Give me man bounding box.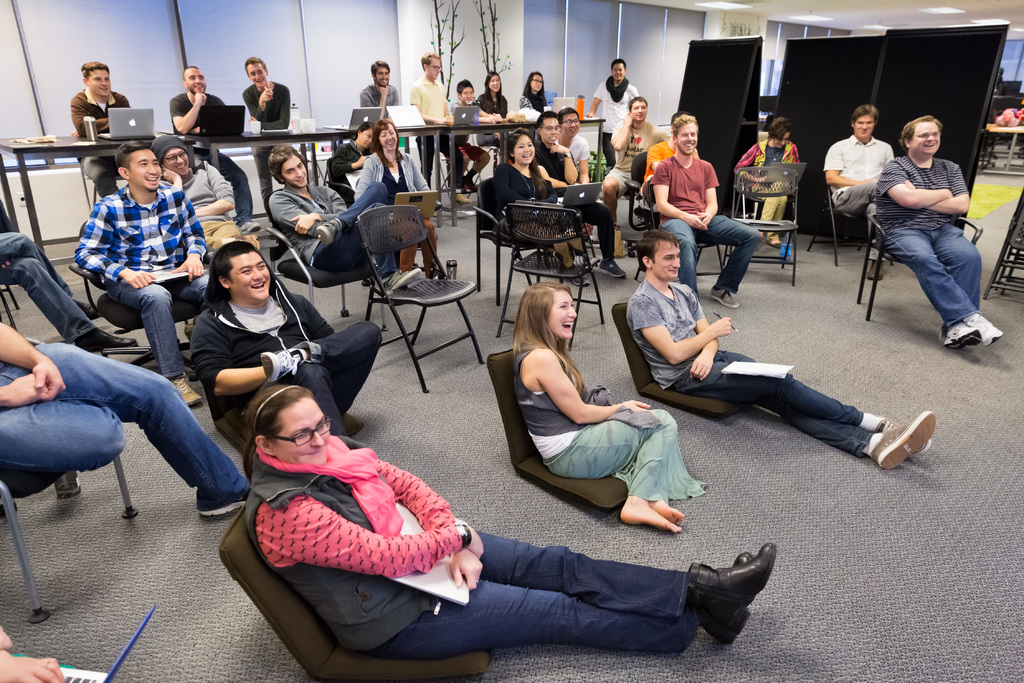
623/231/938/471.
